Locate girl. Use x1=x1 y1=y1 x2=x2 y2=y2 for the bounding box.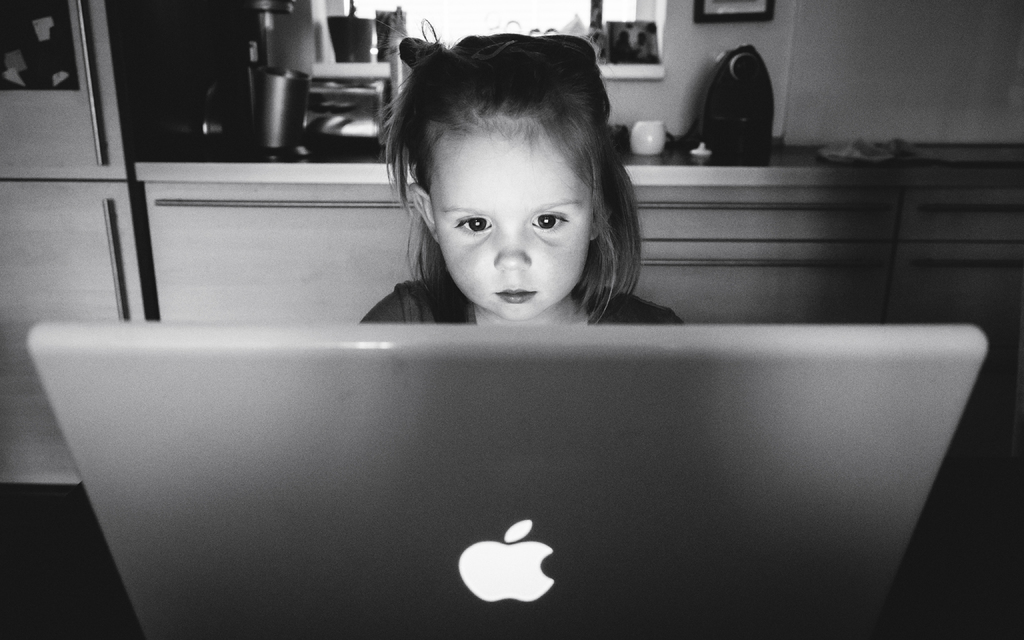
x1=358 y1=15 x2=682 y2=324.
